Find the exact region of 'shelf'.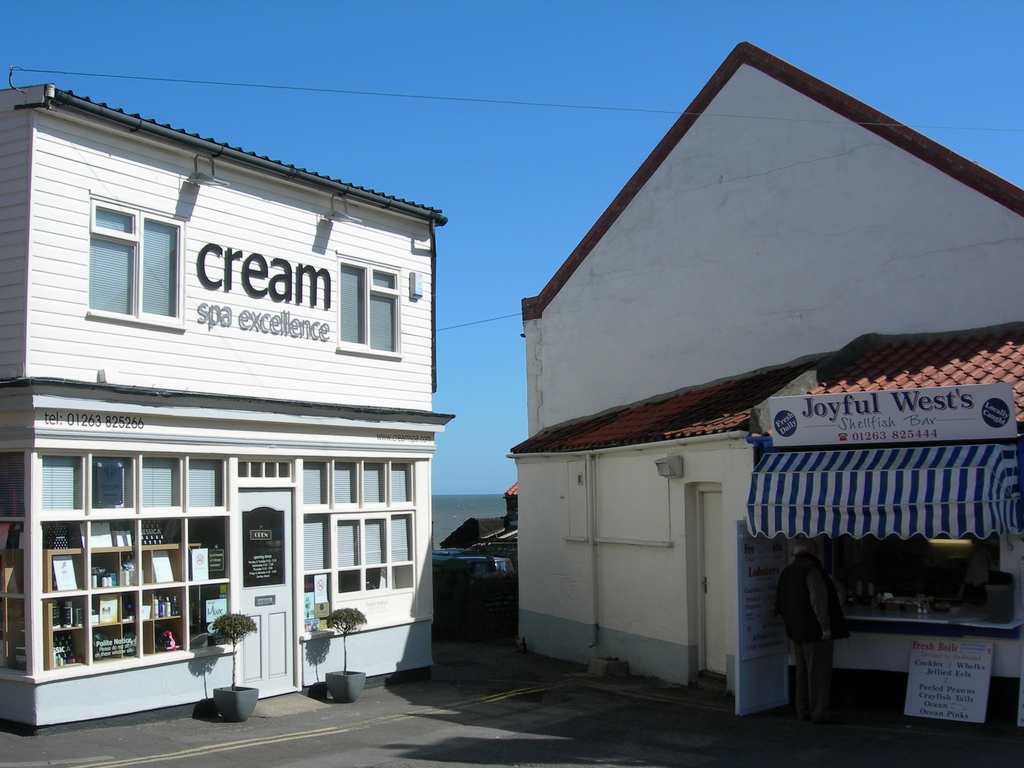
Exact region: select_region(0, 635, 27, 674).
